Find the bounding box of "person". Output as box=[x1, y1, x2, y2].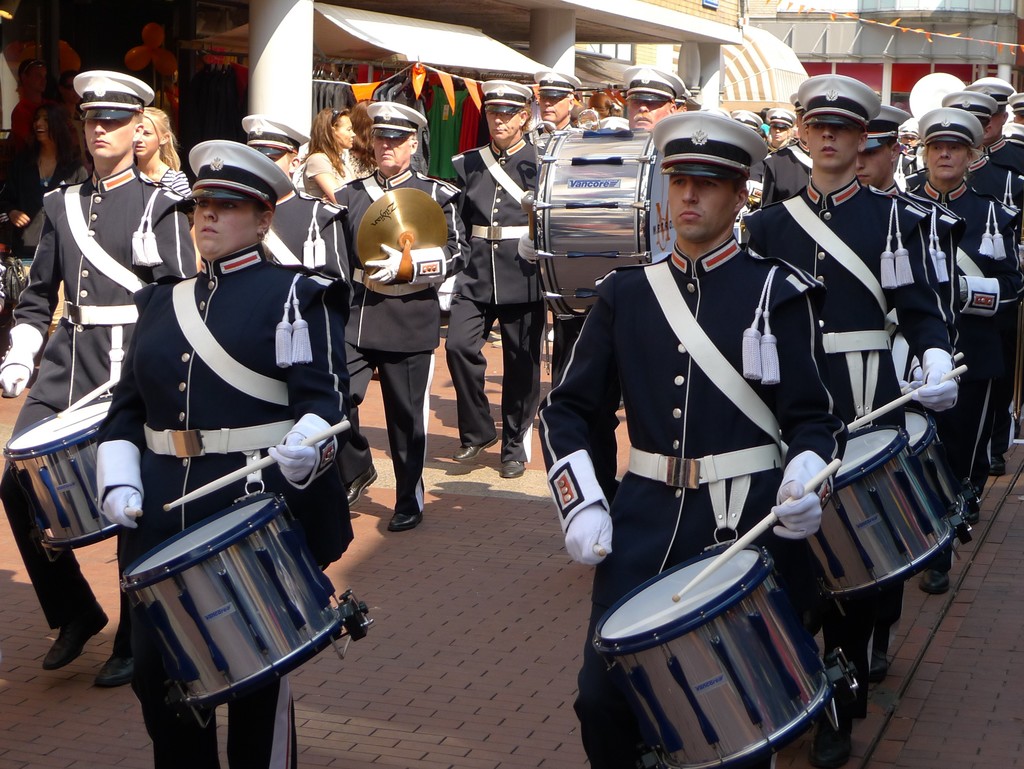
box=[330, 97, 472, 522].
